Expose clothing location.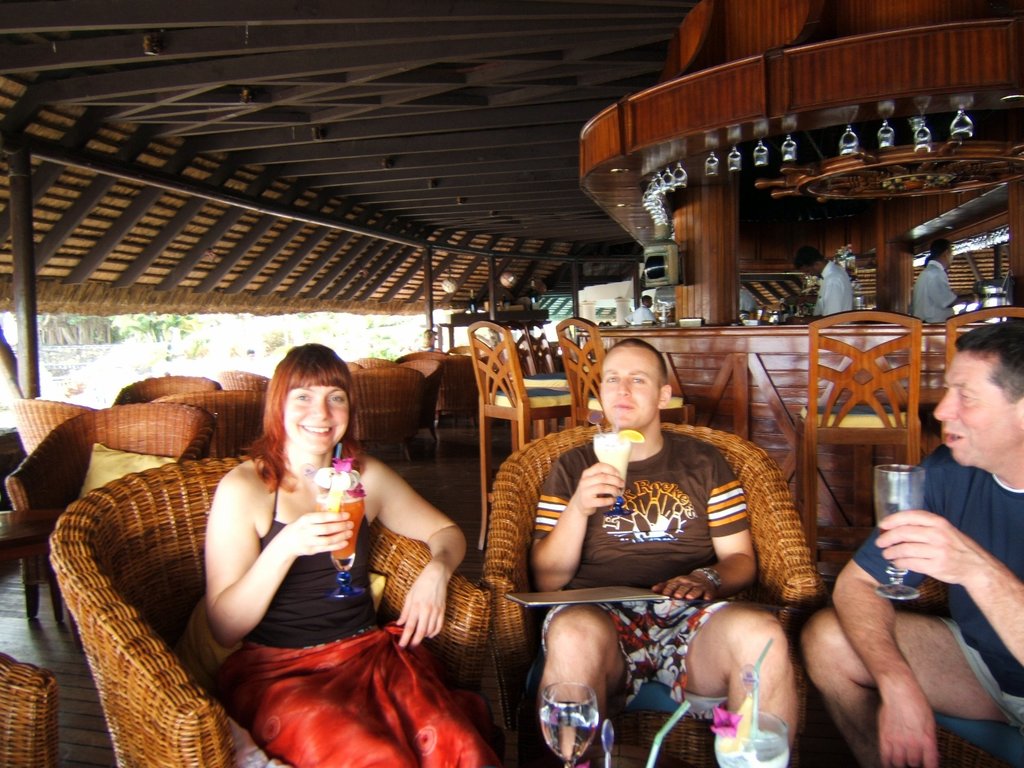
Exposed at (818, 261, 851, 322).
